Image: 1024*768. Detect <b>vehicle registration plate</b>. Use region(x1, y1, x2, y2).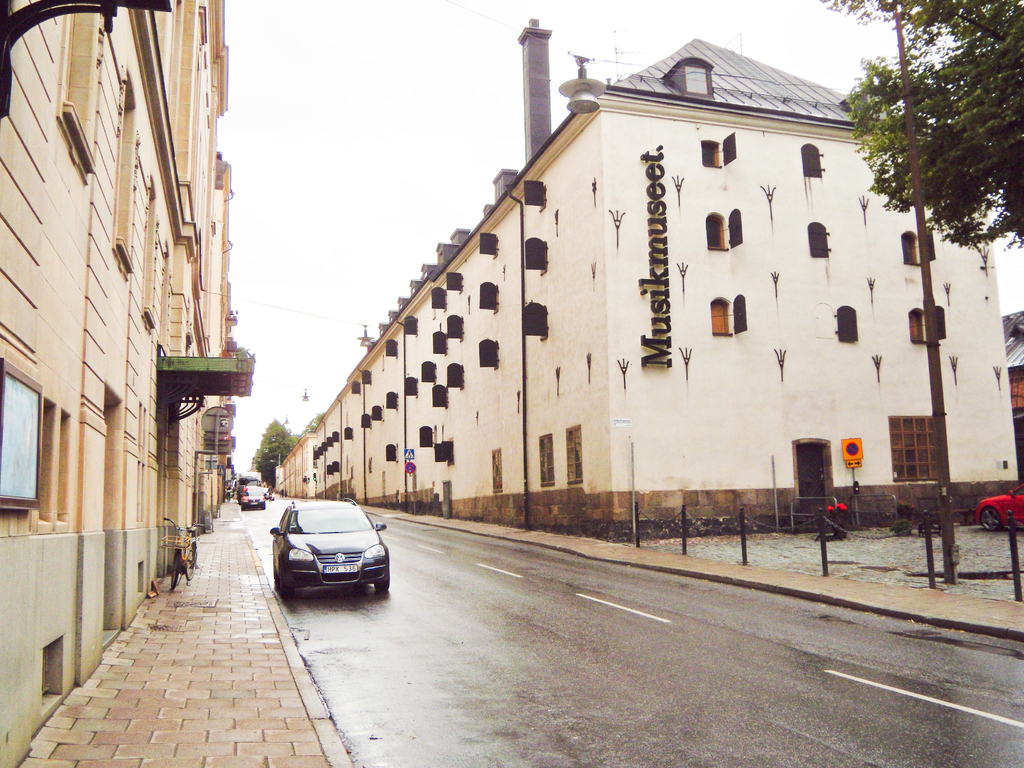
region(323, 564, 356, 574).
